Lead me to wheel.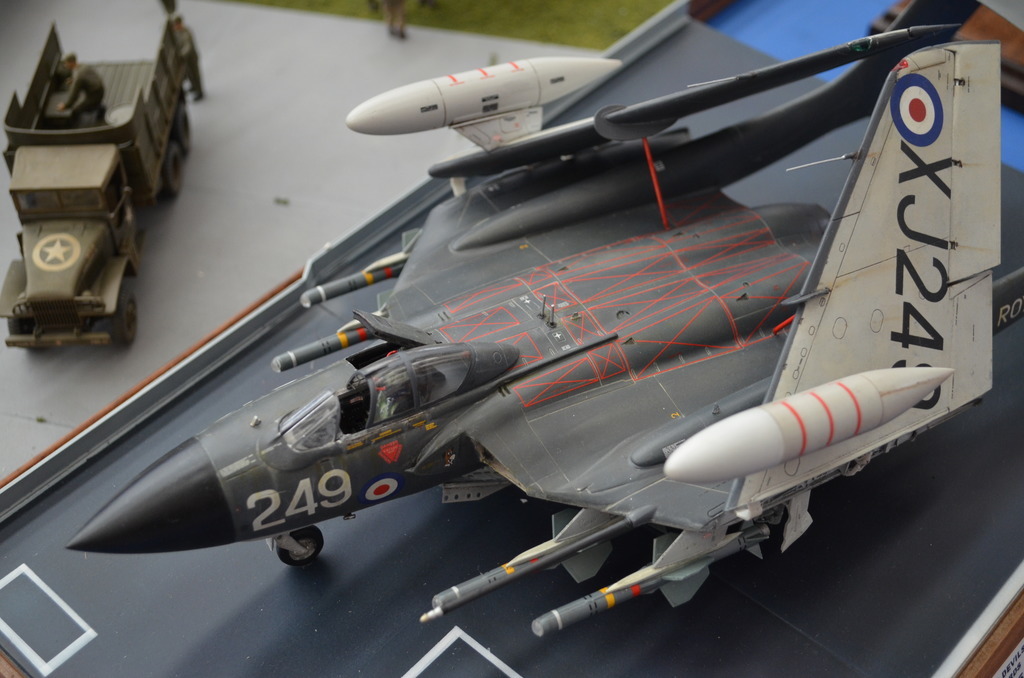
Lead to 159,147,183,199.
